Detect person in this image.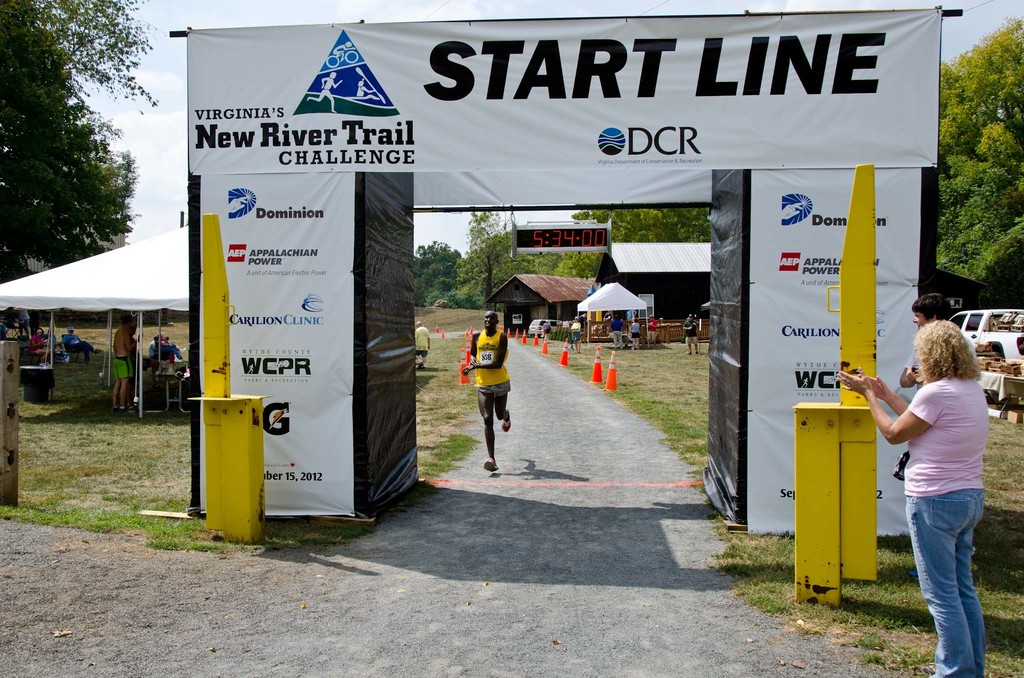
Detection: locate(111, 316, 136, 410).
